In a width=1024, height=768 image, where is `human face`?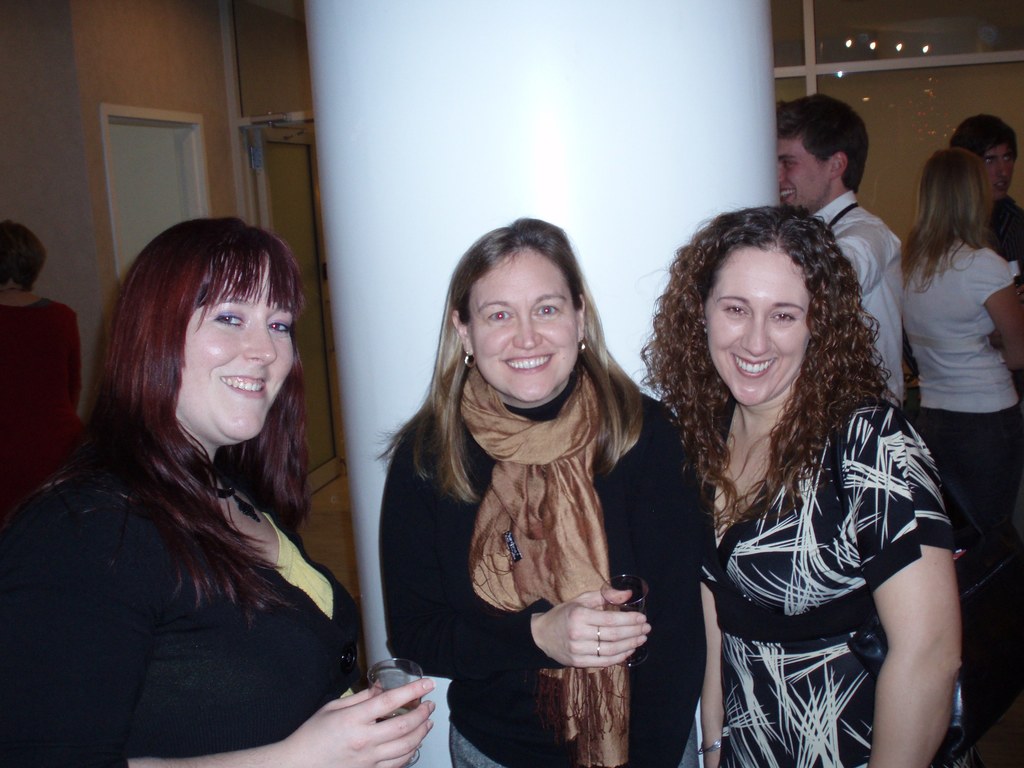
Rect(705, 241, 819, 401).
